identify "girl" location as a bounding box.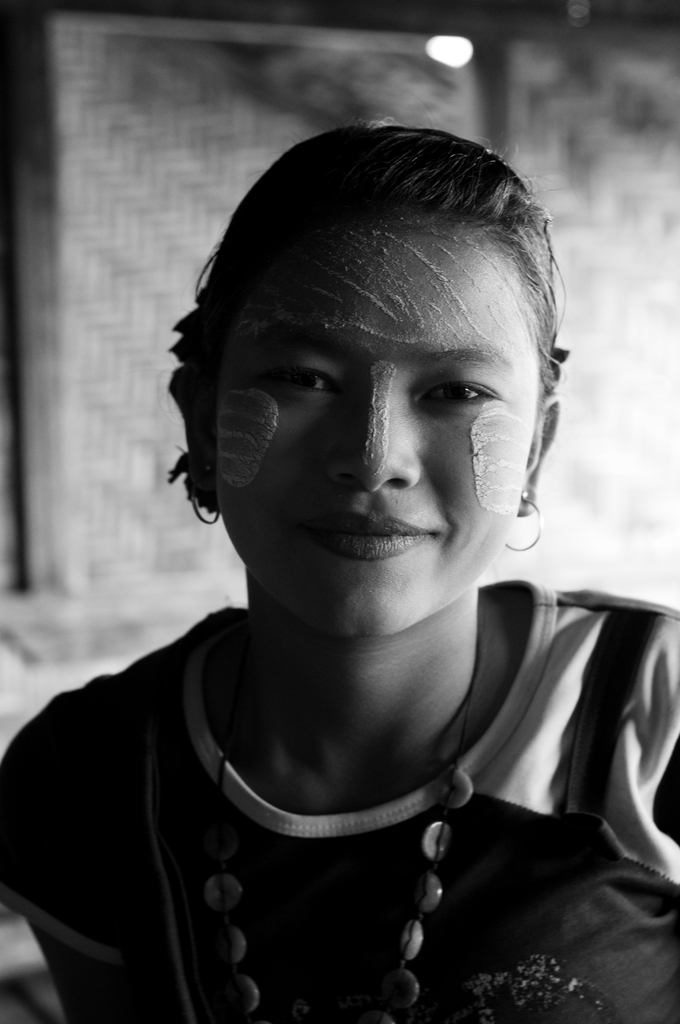
bbox=(0, 121, 679, 1023).
